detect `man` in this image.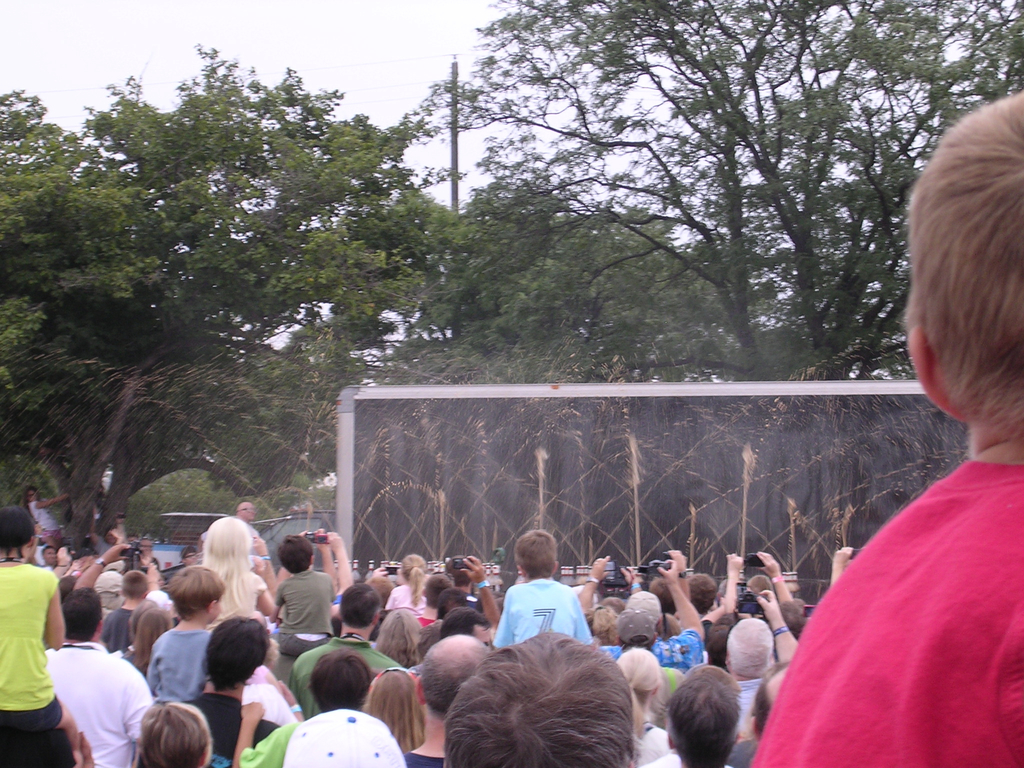
Detection: locate(58, 540, 72, 575).
